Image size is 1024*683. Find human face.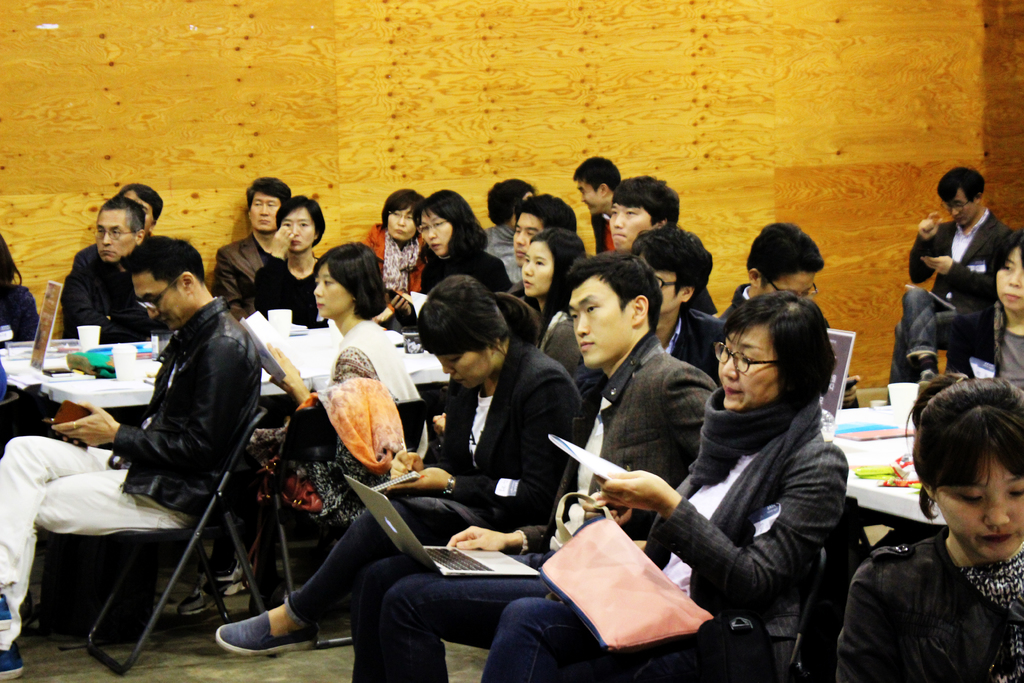
<box>581,183,604,212</box>.
